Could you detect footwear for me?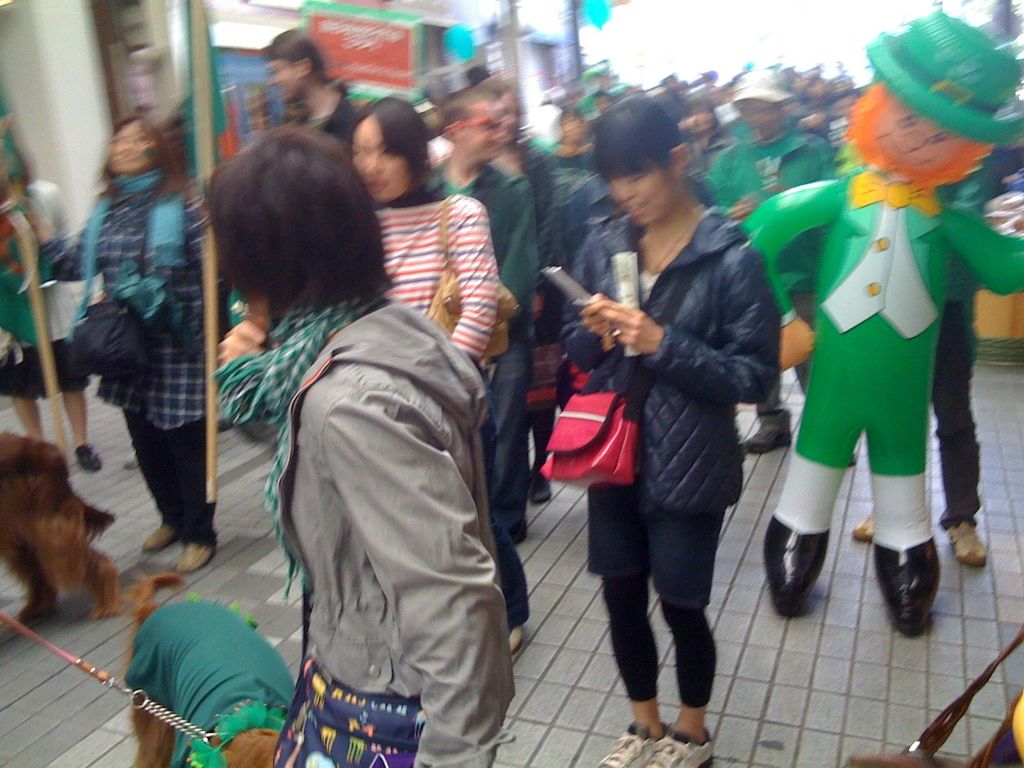
Detection result: (141, 520, 177, 550).
